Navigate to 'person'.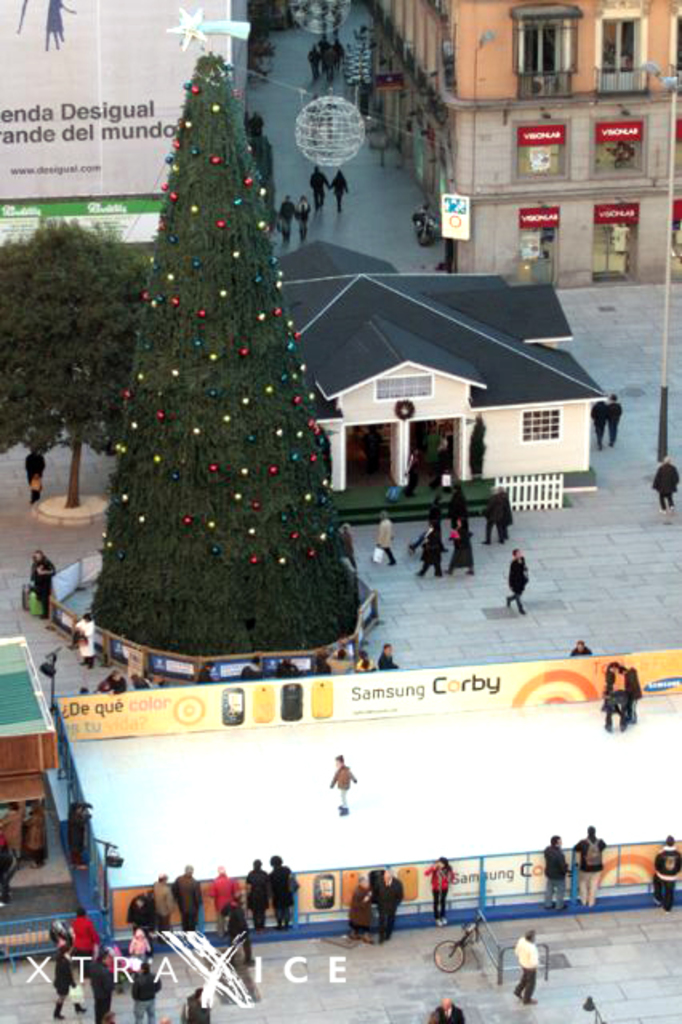
Navigation target: rect(275, 654, 298, 682).
